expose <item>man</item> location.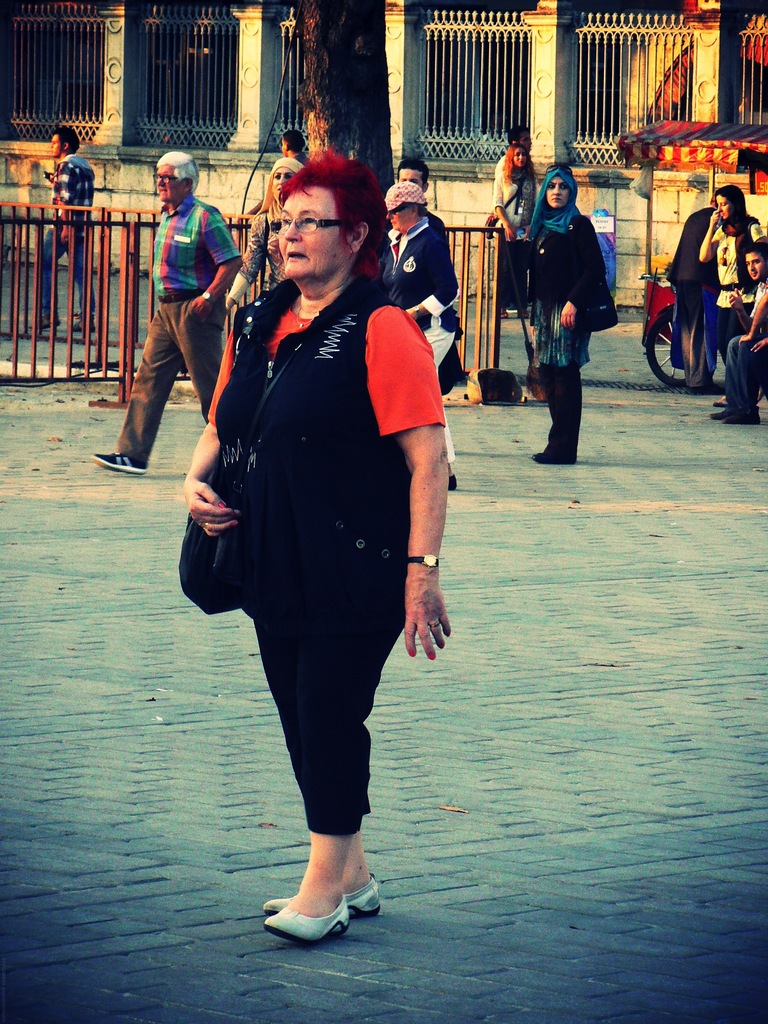
Exposed at bbox=(26, 125, 96, 329).
